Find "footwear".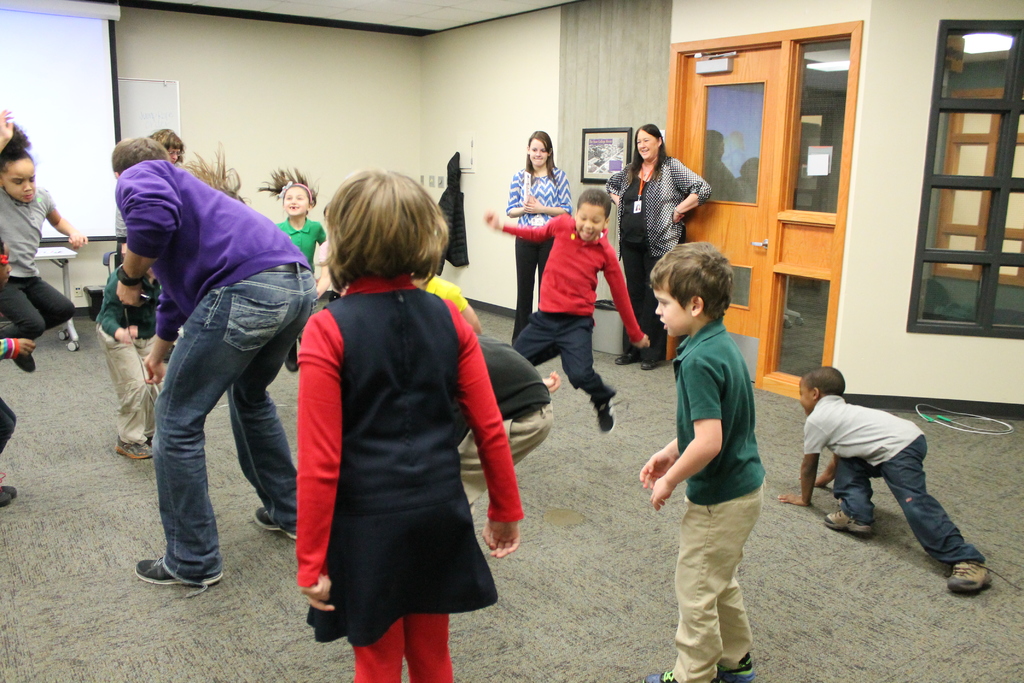
(x1=134, y1=555, x2=223, y2=585).
